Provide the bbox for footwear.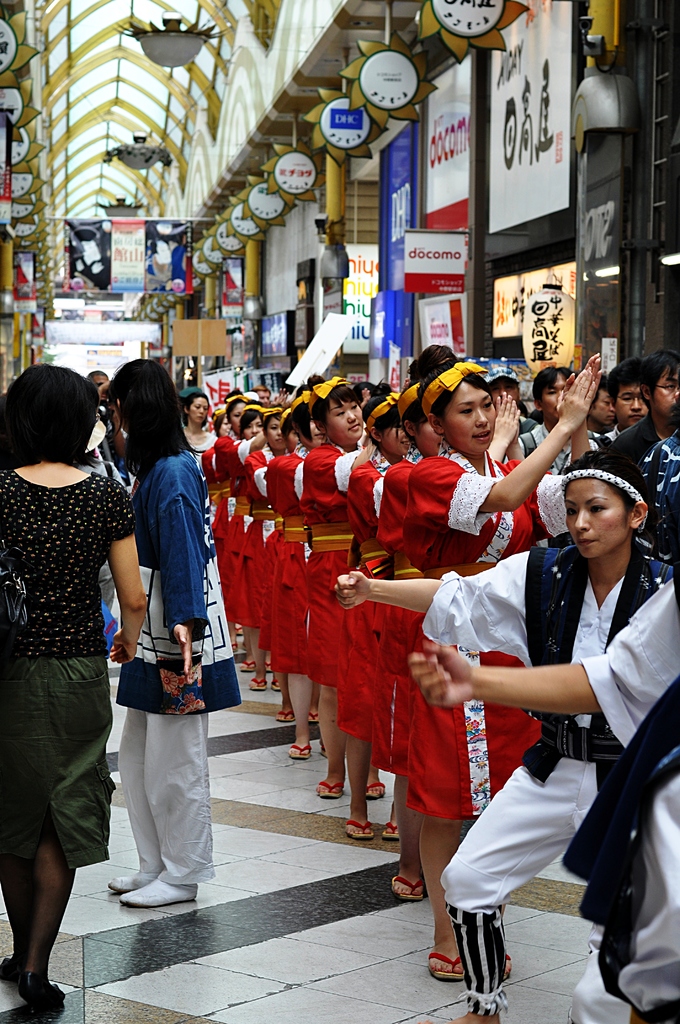
left=113, top=875, right=199, bottom=907.
